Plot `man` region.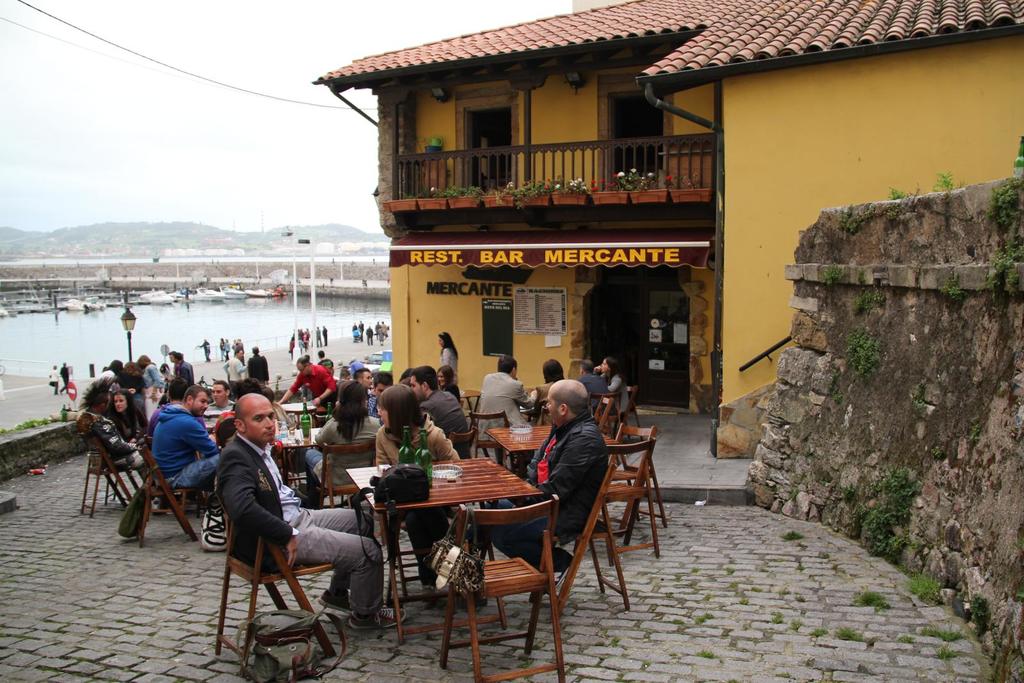
Plotted at 356 318 364 339.
